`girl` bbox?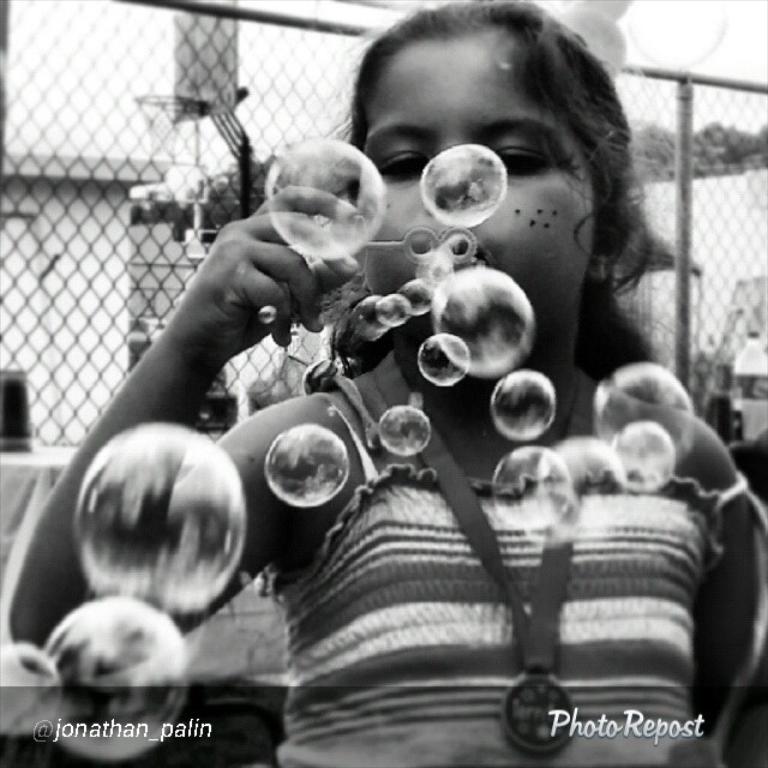
Rect(7, 0, 767, 767)
